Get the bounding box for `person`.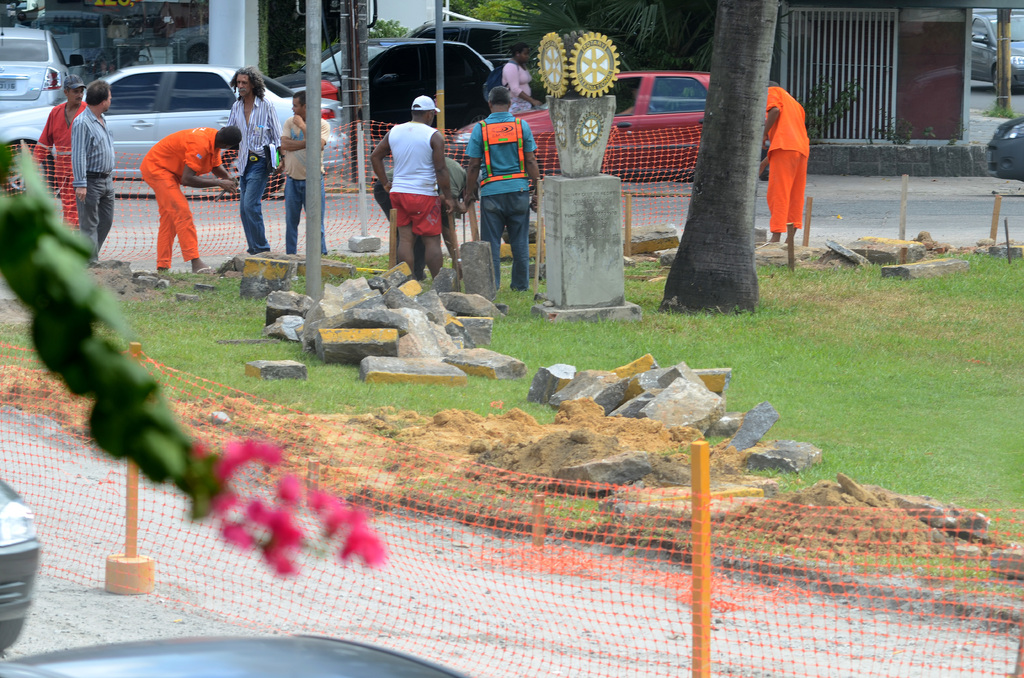
box(225, 66, 281, 255).
